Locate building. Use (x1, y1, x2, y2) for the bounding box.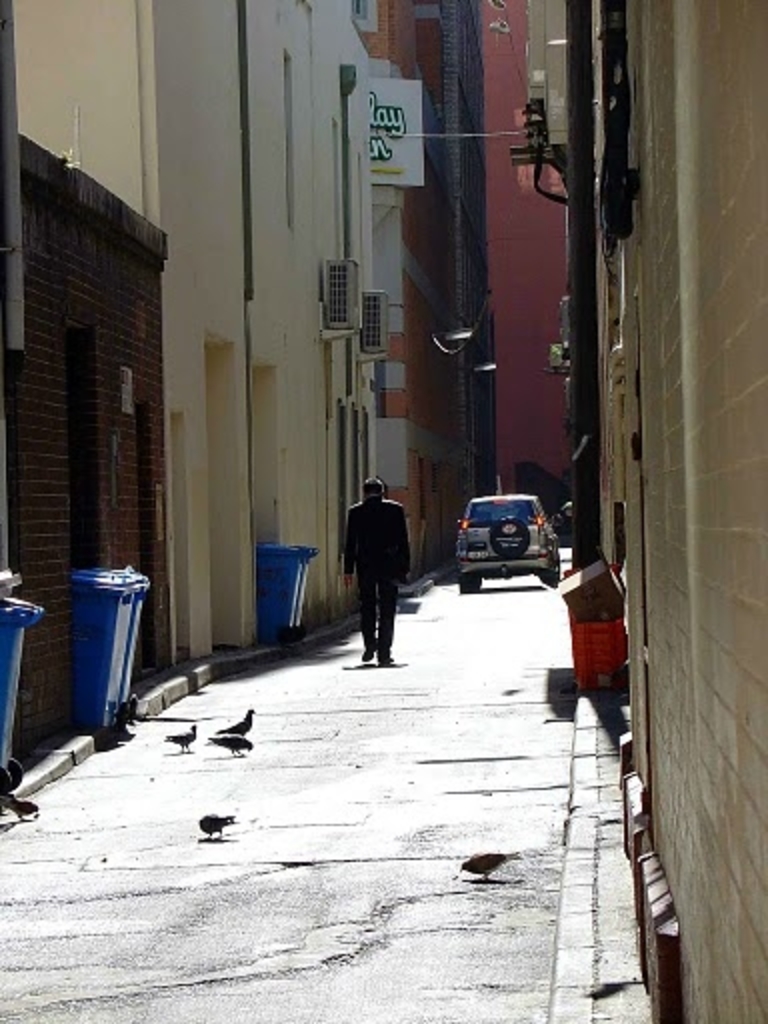
(442, 8, 582, 540).
